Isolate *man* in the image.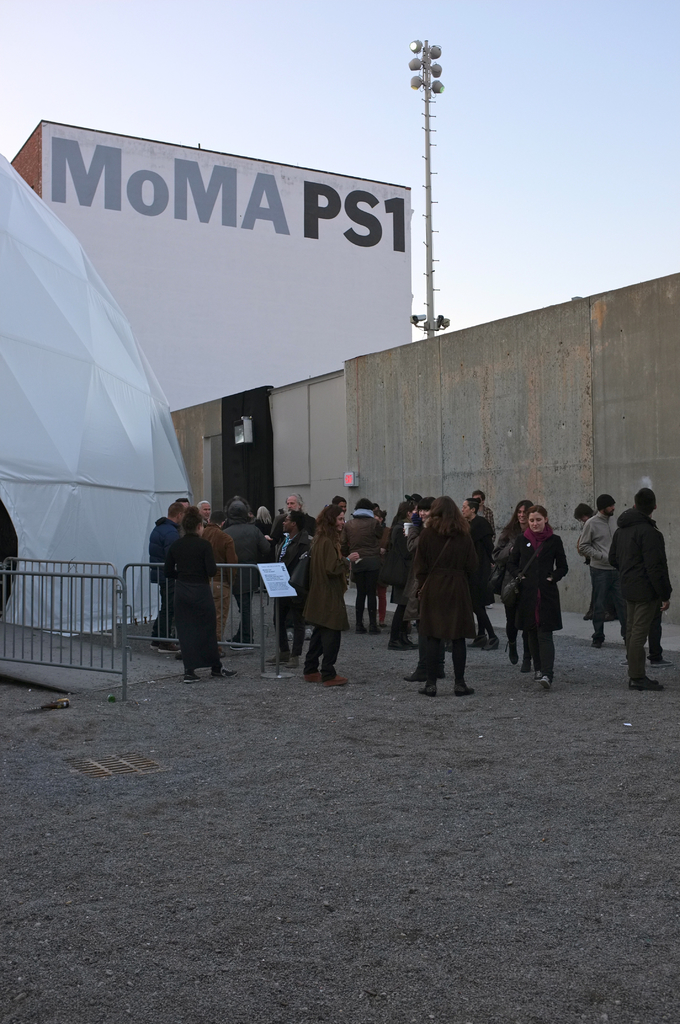
Isolated region: <region>599, 479, 672, 685</region>.
